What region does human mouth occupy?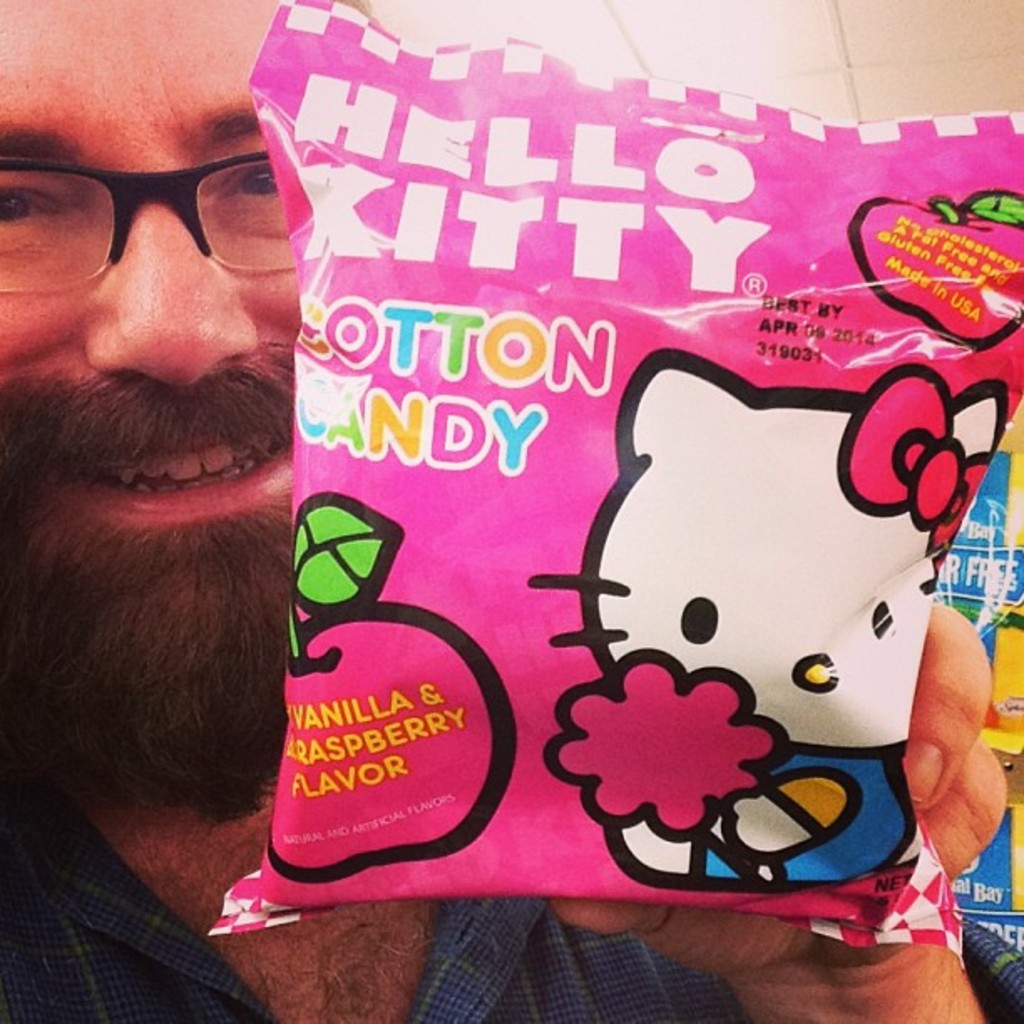
0, 380, 296, 545.
